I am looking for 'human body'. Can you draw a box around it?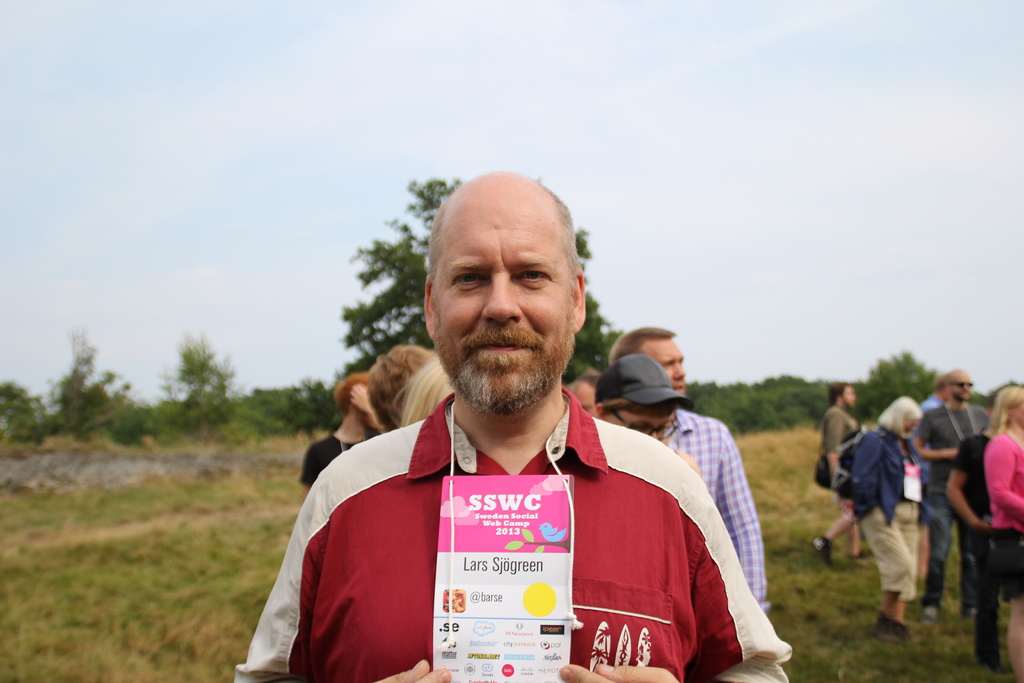
Sure, the bounding box is [668,406,771,605].
